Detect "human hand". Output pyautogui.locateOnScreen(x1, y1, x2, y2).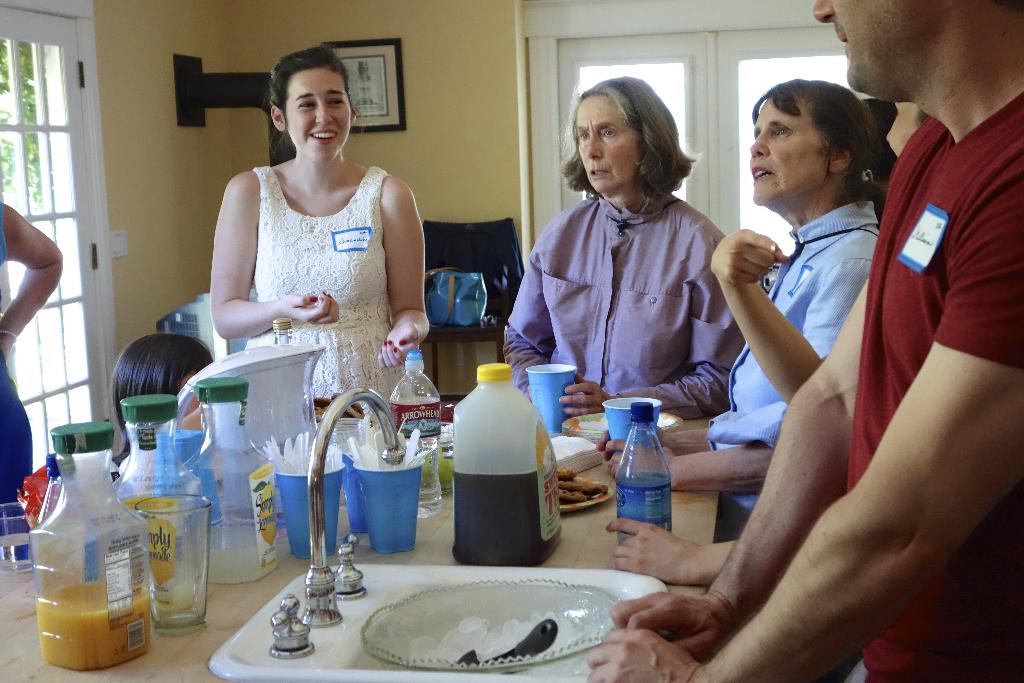
pyautogui.locateOnScreen(274, 289, 340, 327).
